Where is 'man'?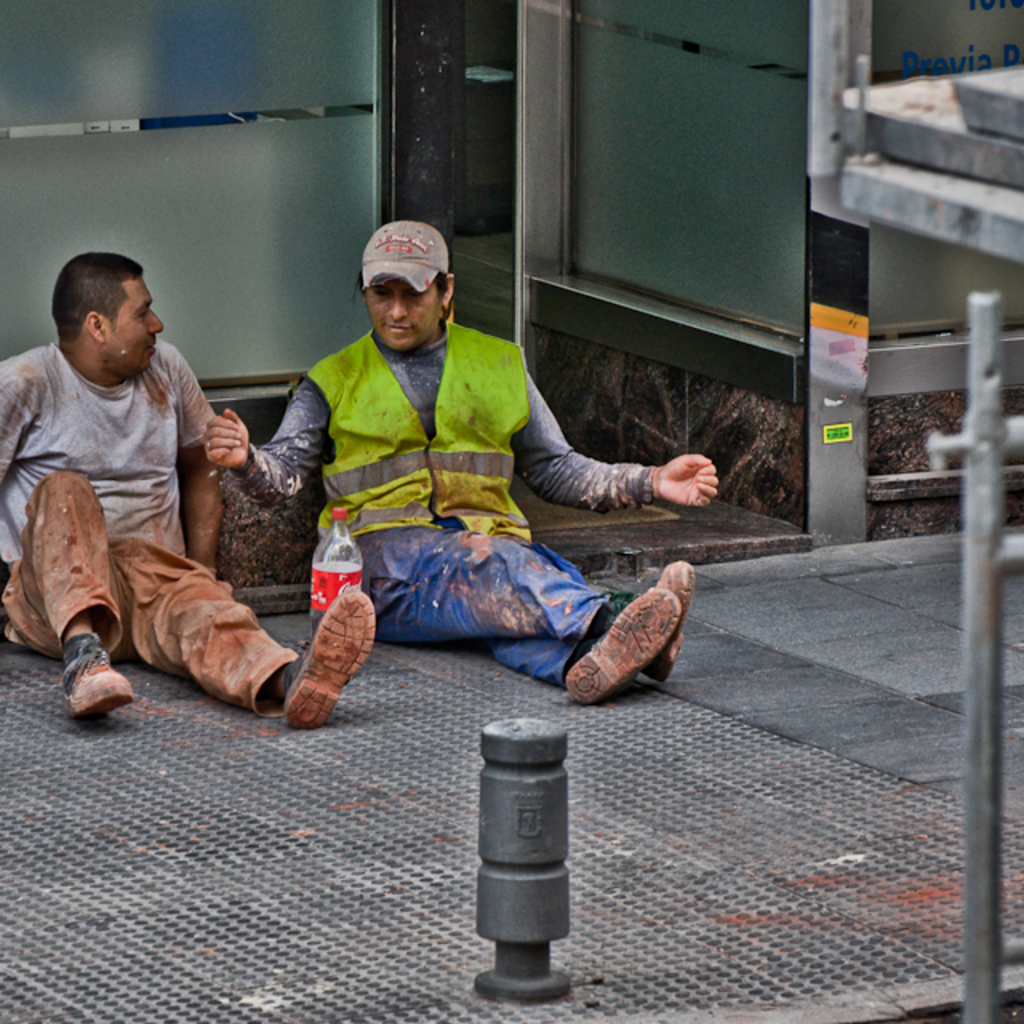
left=19, top=256, right=310, bottom=741.
